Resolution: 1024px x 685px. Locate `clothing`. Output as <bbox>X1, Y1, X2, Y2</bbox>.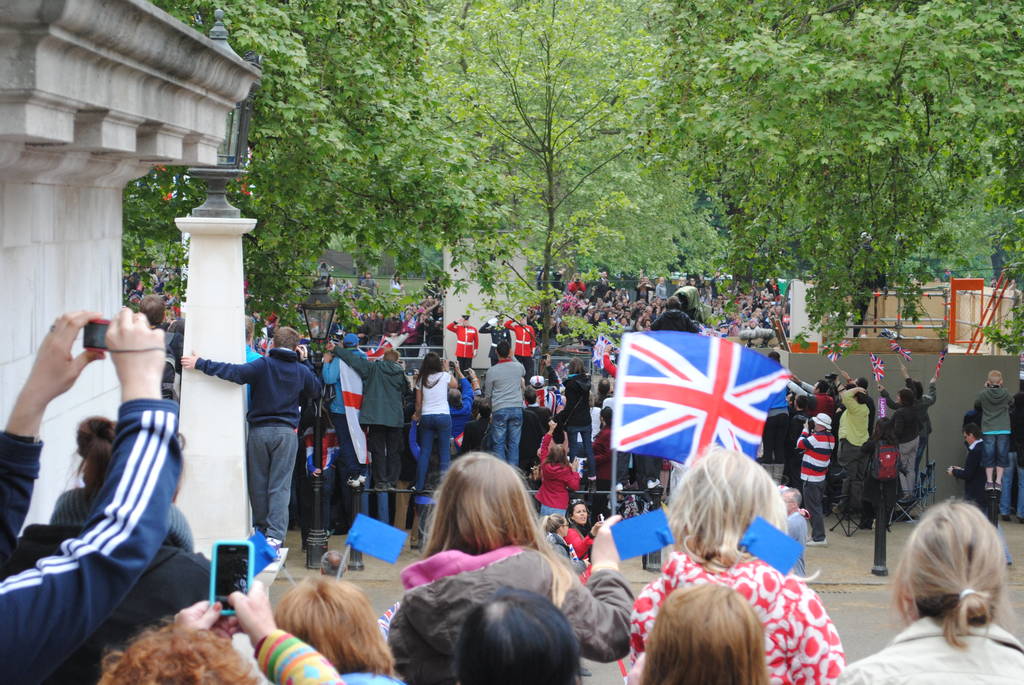
<bbox>780, 507, 810, 576</bbox>.
